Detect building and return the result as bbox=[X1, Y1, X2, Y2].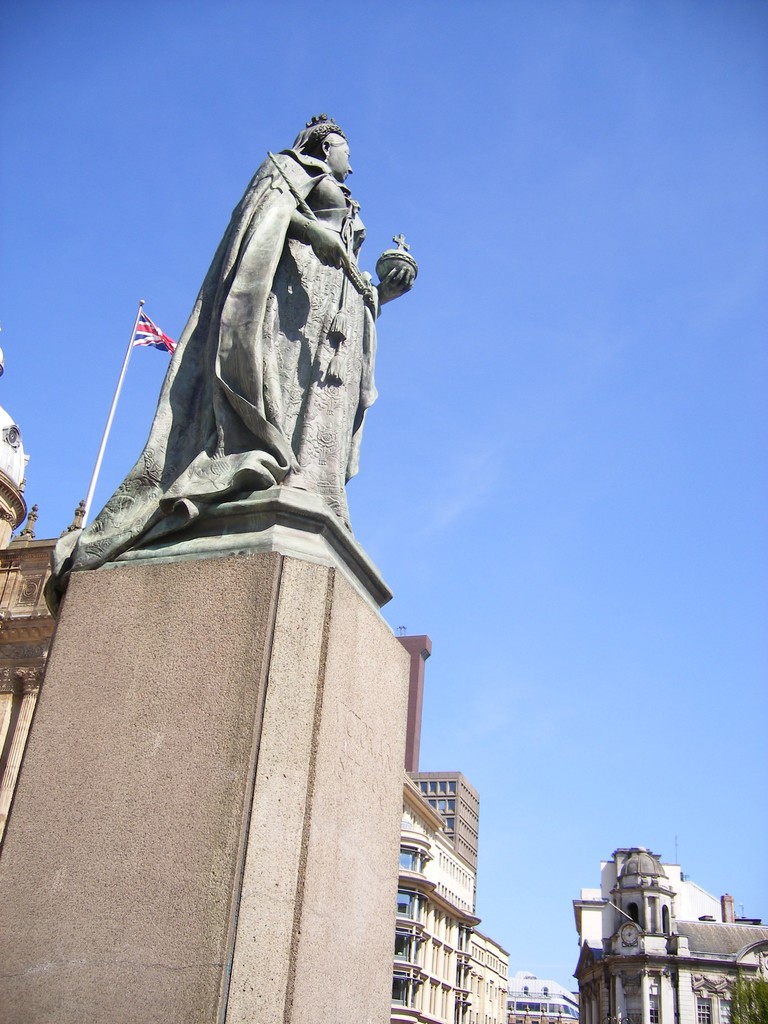
bbox=[0, 328, 28, 555].
